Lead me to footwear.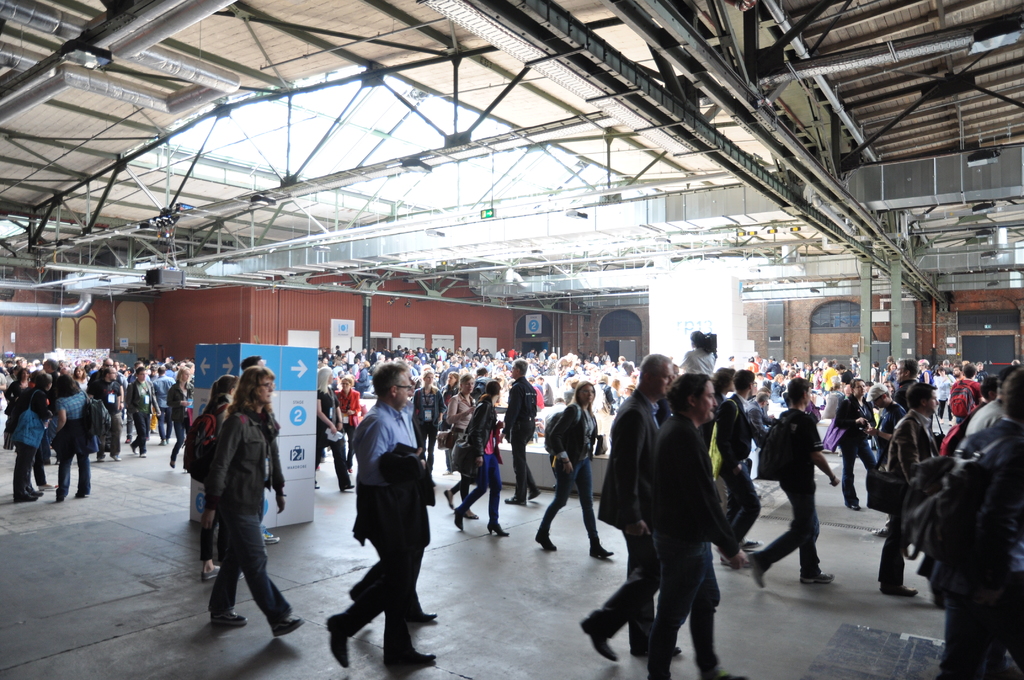
Lead to 169 459 176 472.
